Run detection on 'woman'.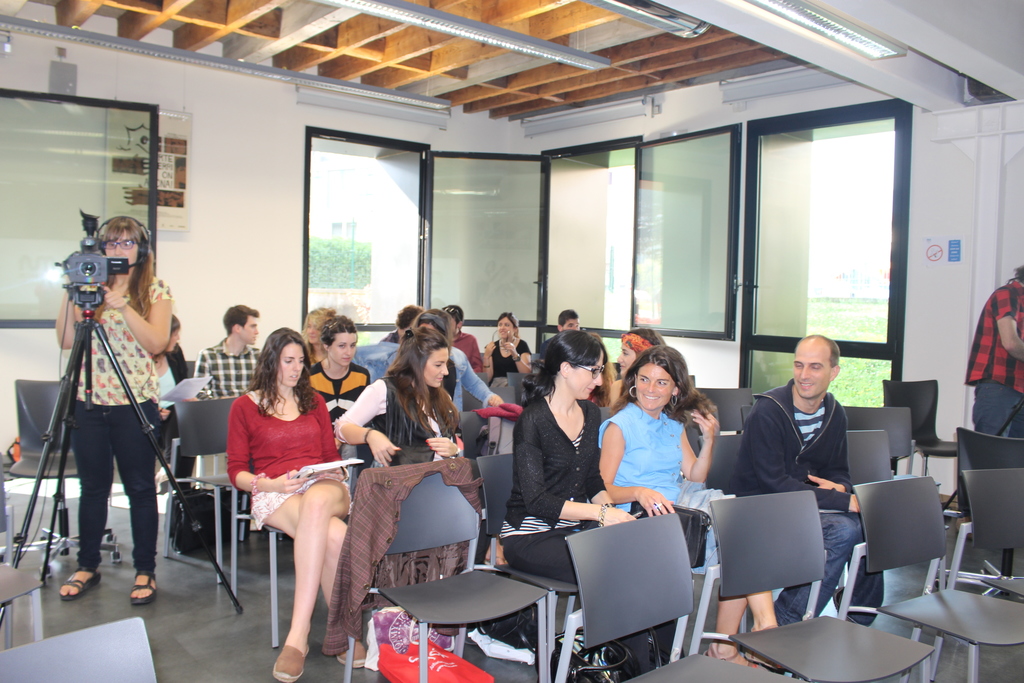
Result: [608, 328, 662, 409].
